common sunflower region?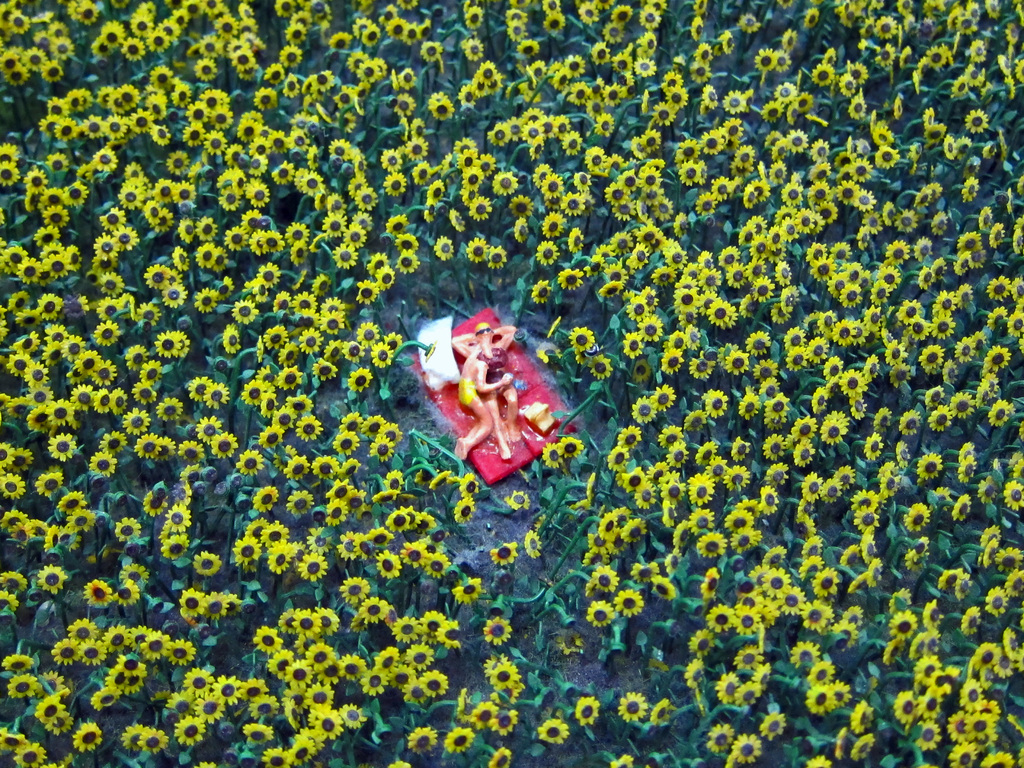
region(410, 644, 427, 669)
